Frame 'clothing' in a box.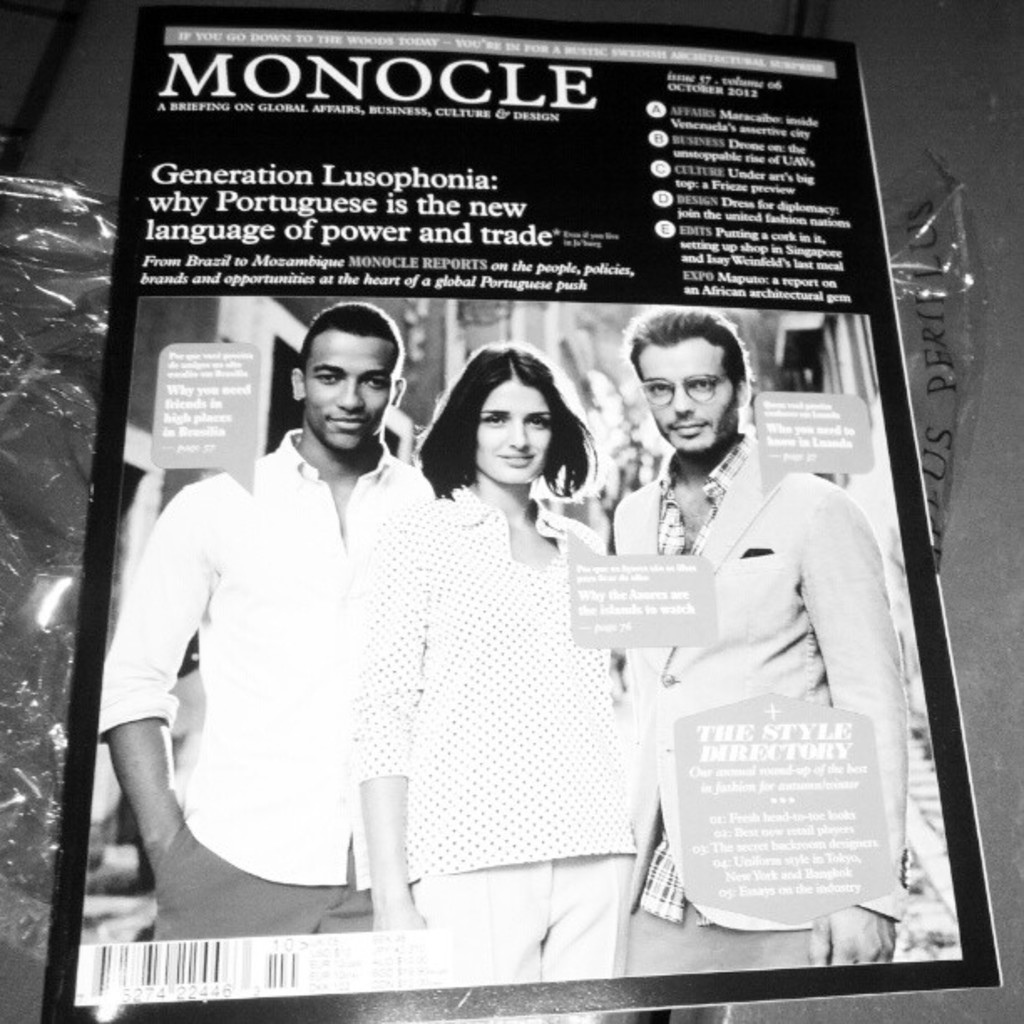
(114,360,447,935).
